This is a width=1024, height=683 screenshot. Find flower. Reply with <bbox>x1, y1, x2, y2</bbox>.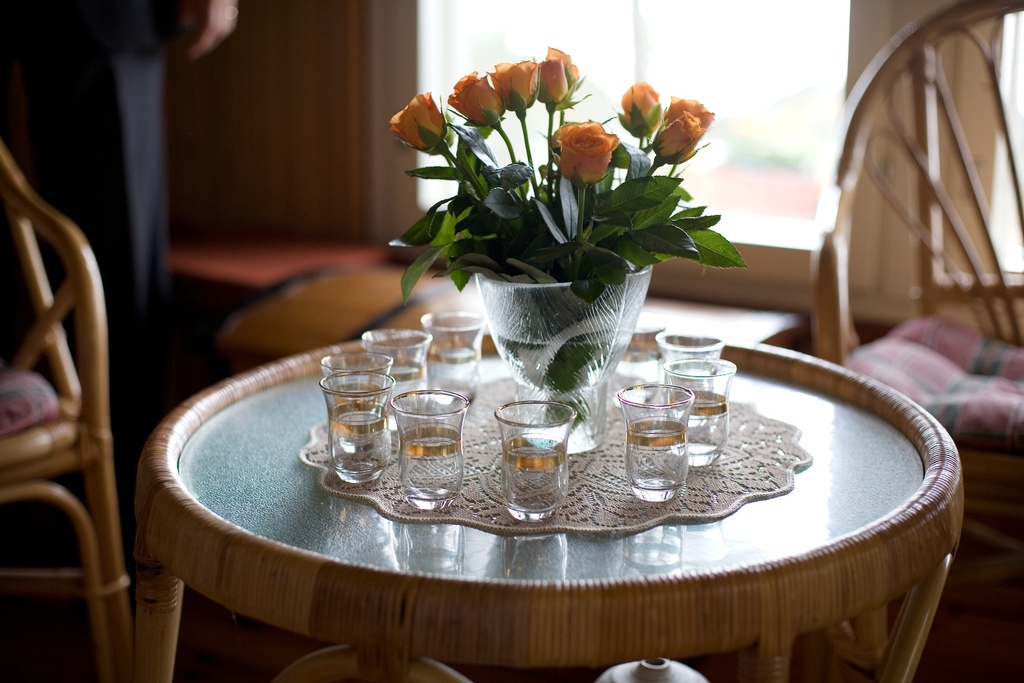
<bbox>449, 67, 508, 131</bbox>.
